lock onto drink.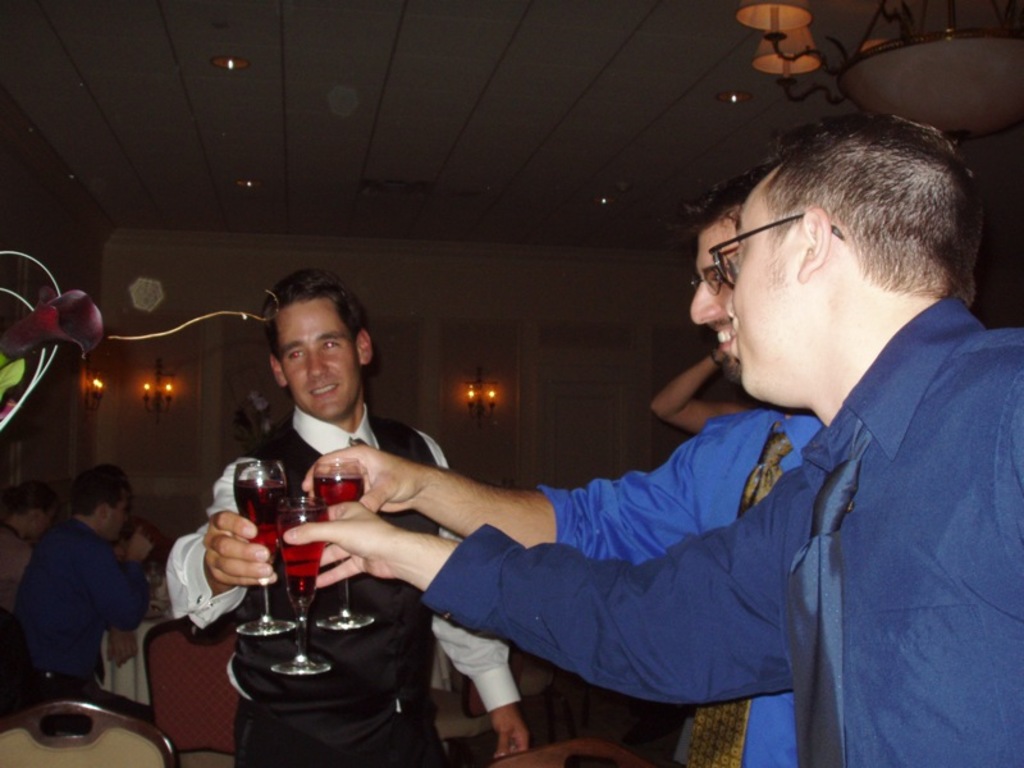
Locked: bbox=(232, 481, 284, 549).
